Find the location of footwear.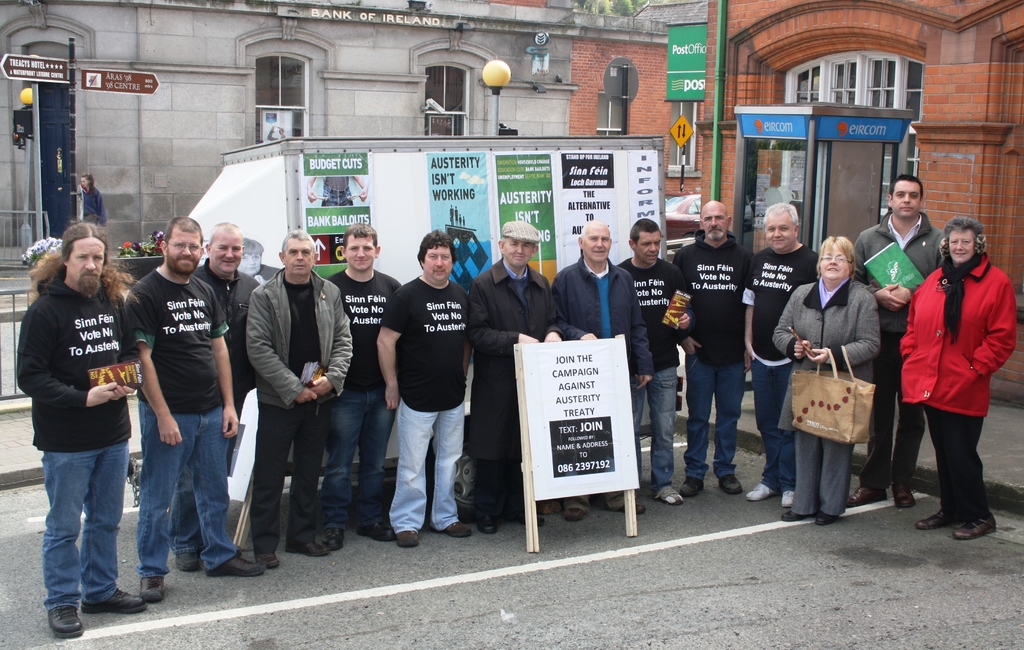
Location: BBox(140, 574, 167, 600).
